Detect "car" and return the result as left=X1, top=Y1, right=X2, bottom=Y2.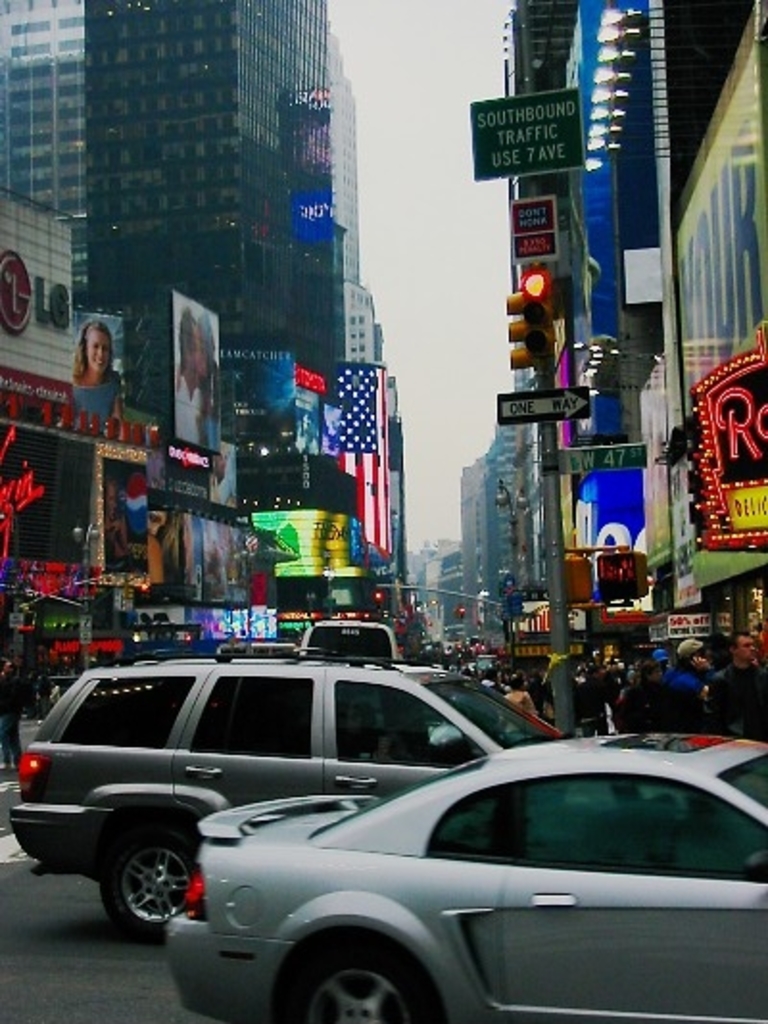
left=165, top=734, right=766, bottom=1022.
